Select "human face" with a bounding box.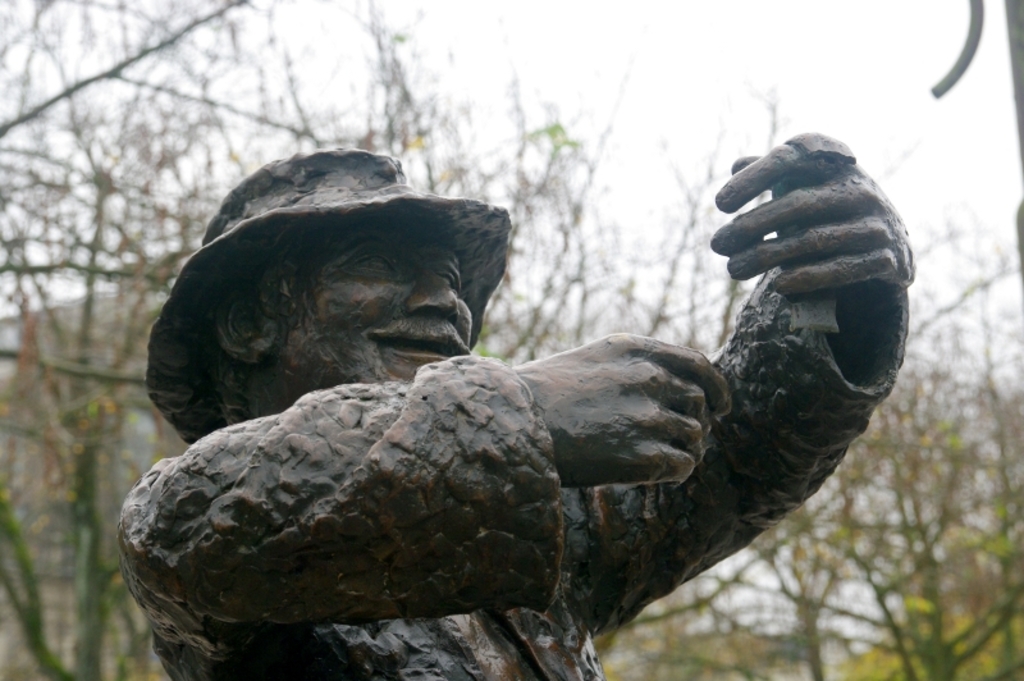
{"left": 265, "top": 225, "right": 476, "bottom": 392}.
